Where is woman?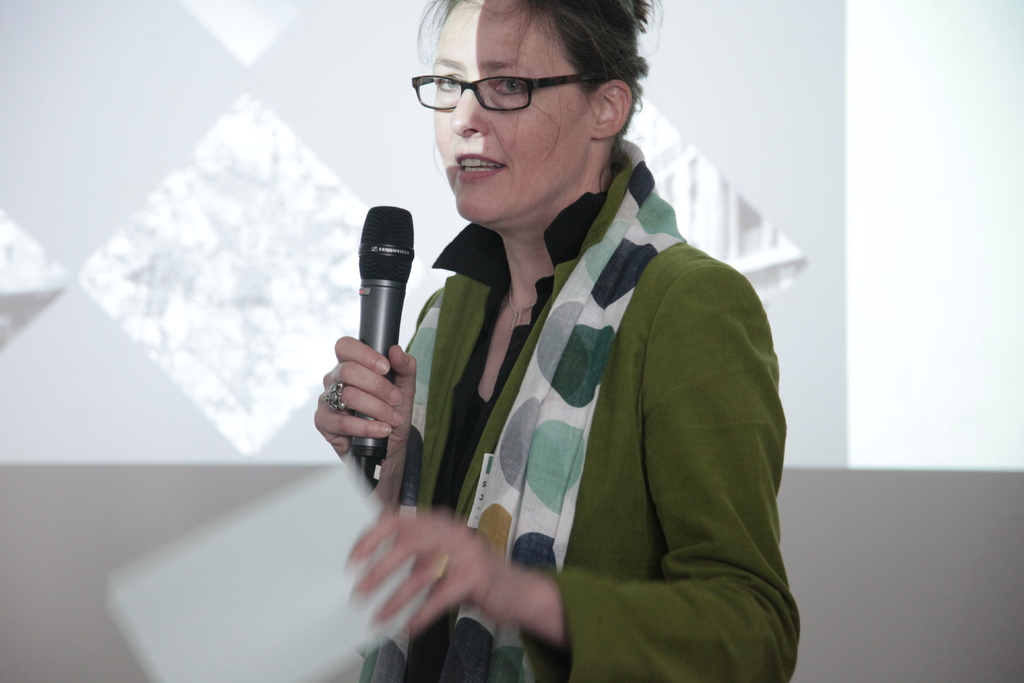
331:24:818:674.
